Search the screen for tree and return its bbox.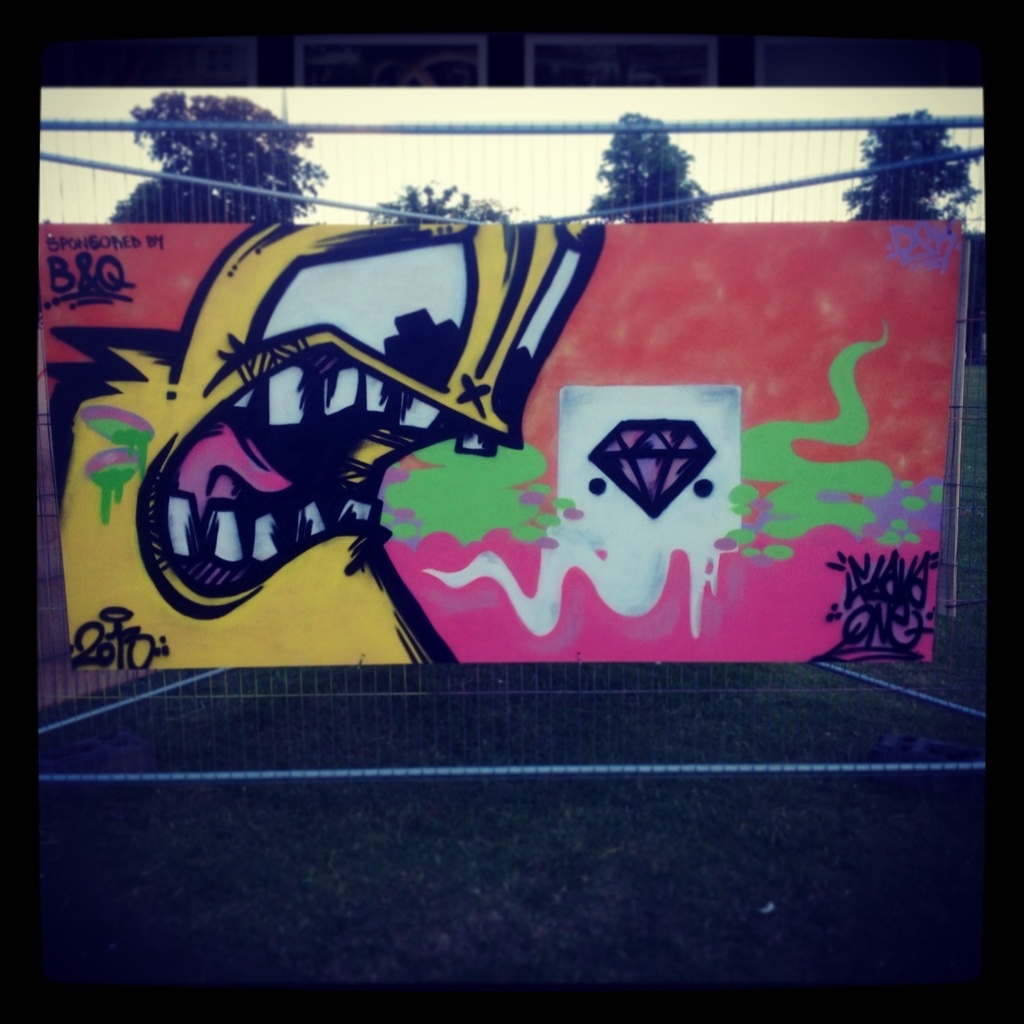
Found: [left=88, top=81, right=326, bottom=239].
